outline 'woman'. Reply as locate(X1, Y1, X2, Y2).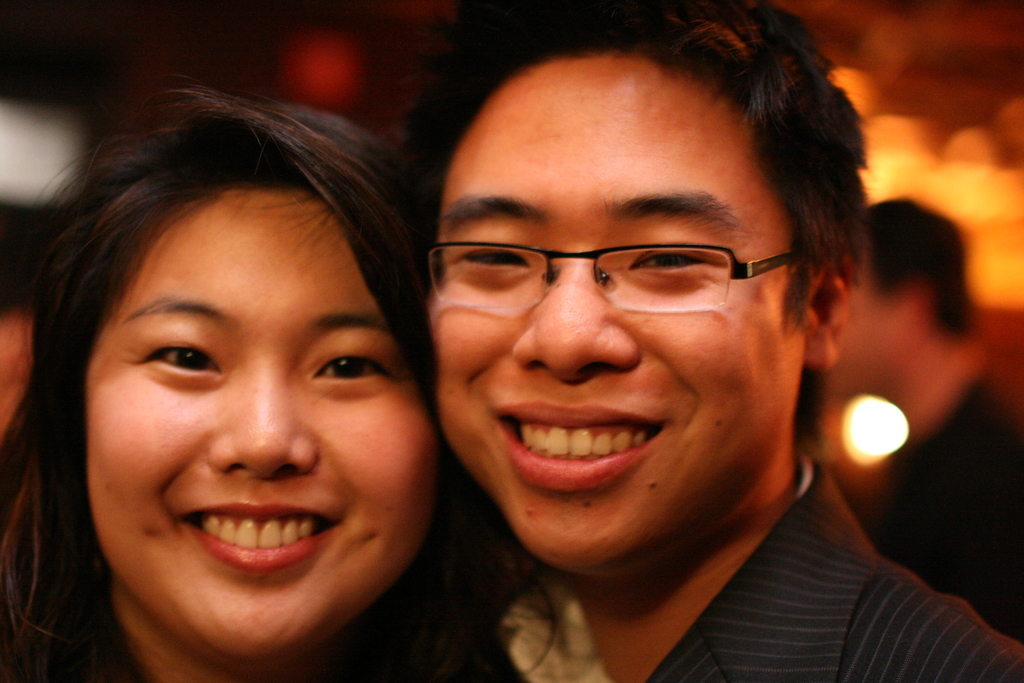
locate(1, 45, 568, 682).
